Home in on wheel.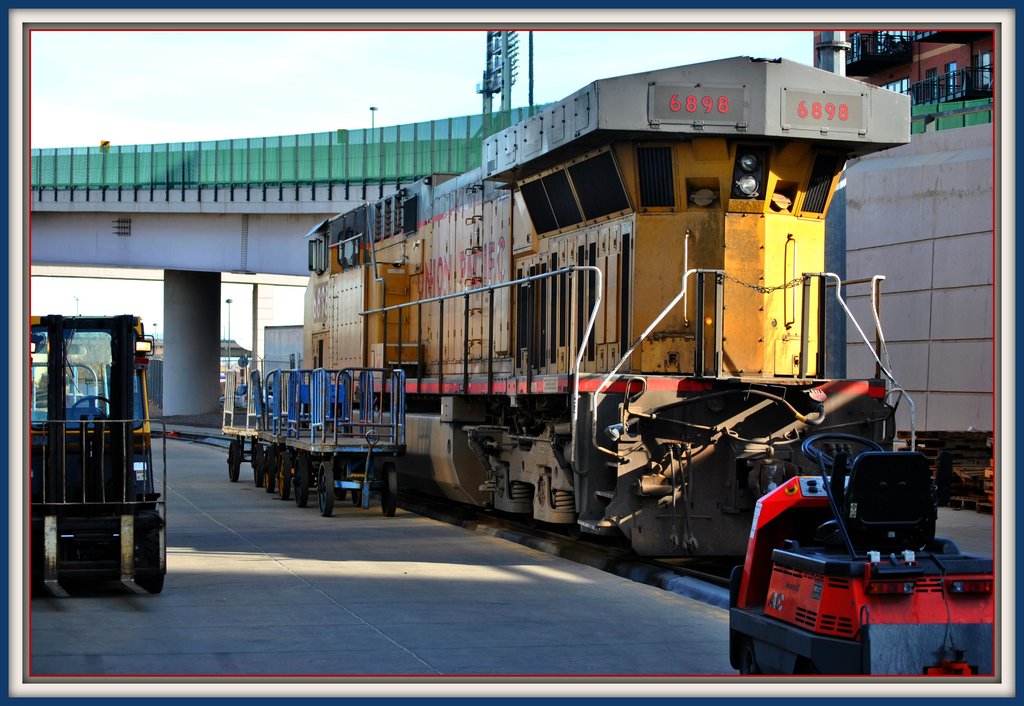
Homed in at select_region(295, 455, 311, 508).
